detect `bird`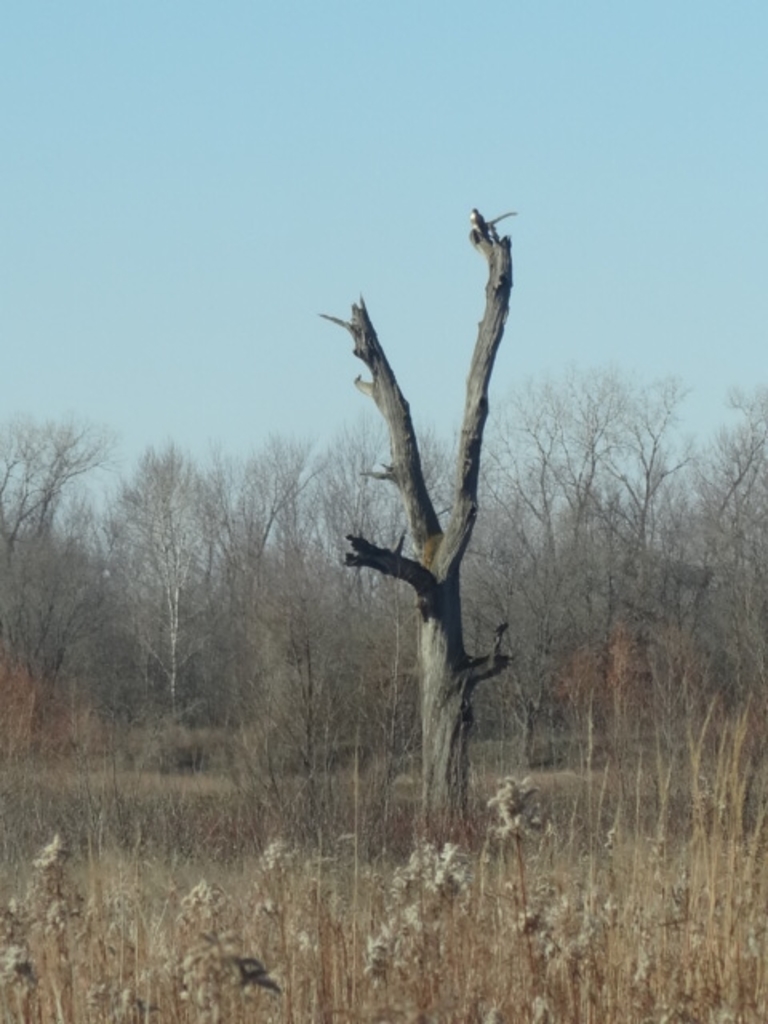
[467, 202, 490, 235]
